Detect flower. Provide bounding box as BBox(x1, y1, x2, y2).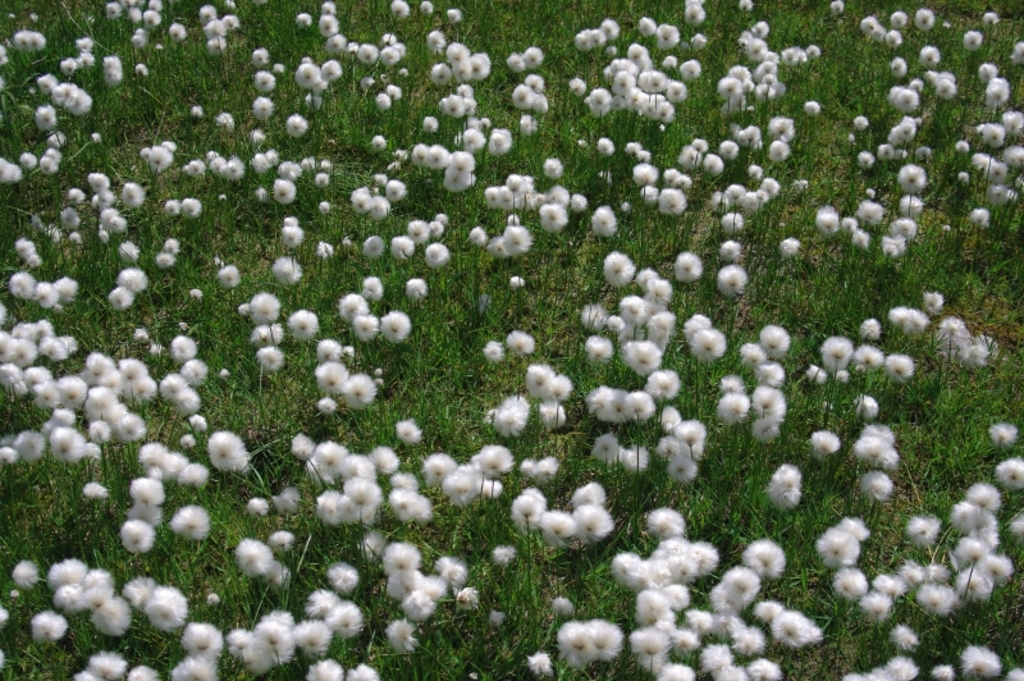
BBox(515, 37, 547, 128).
